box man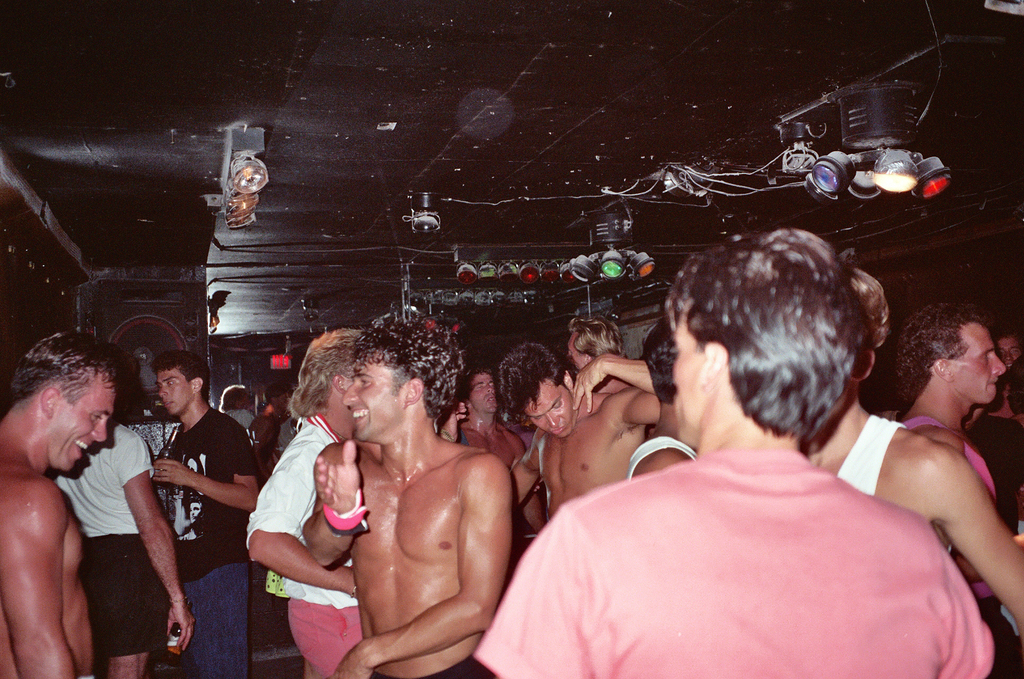
bbox=(0, 333, 120, 678)
